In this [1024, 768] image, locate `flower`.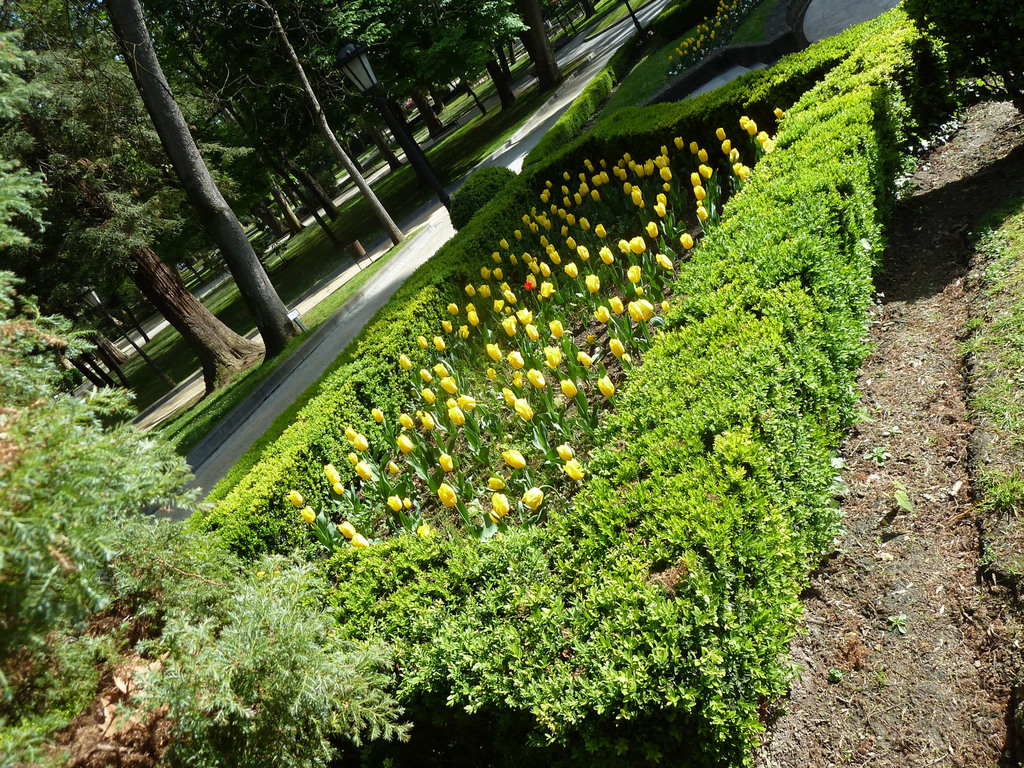
Bounding box: crop(764, 139, 774, 152).
